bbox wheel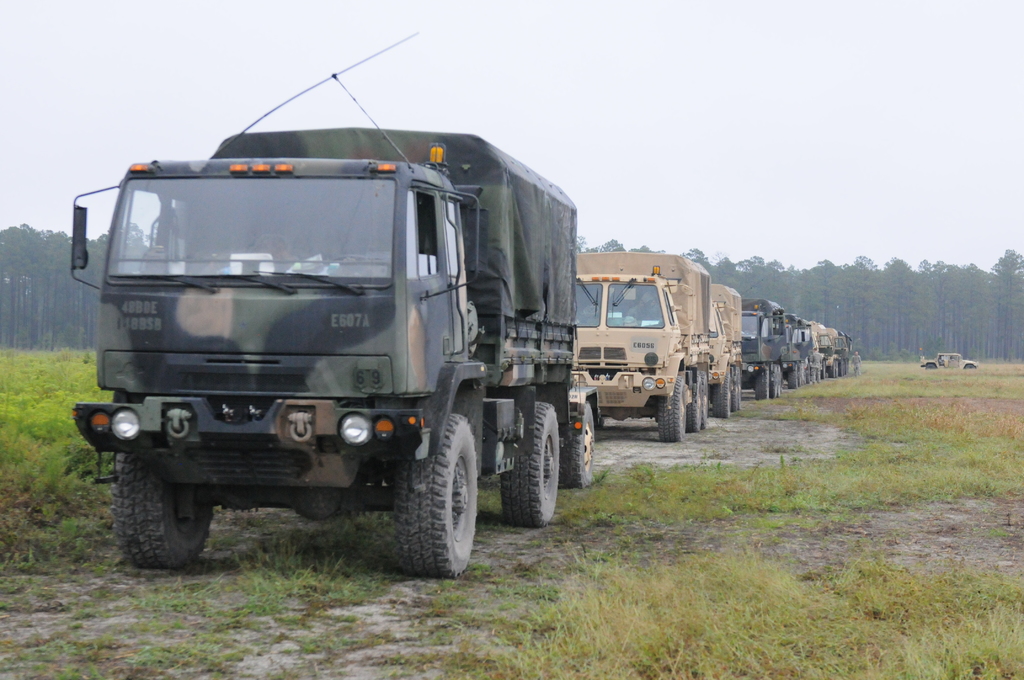
rect(966, 362, 979, 369)
